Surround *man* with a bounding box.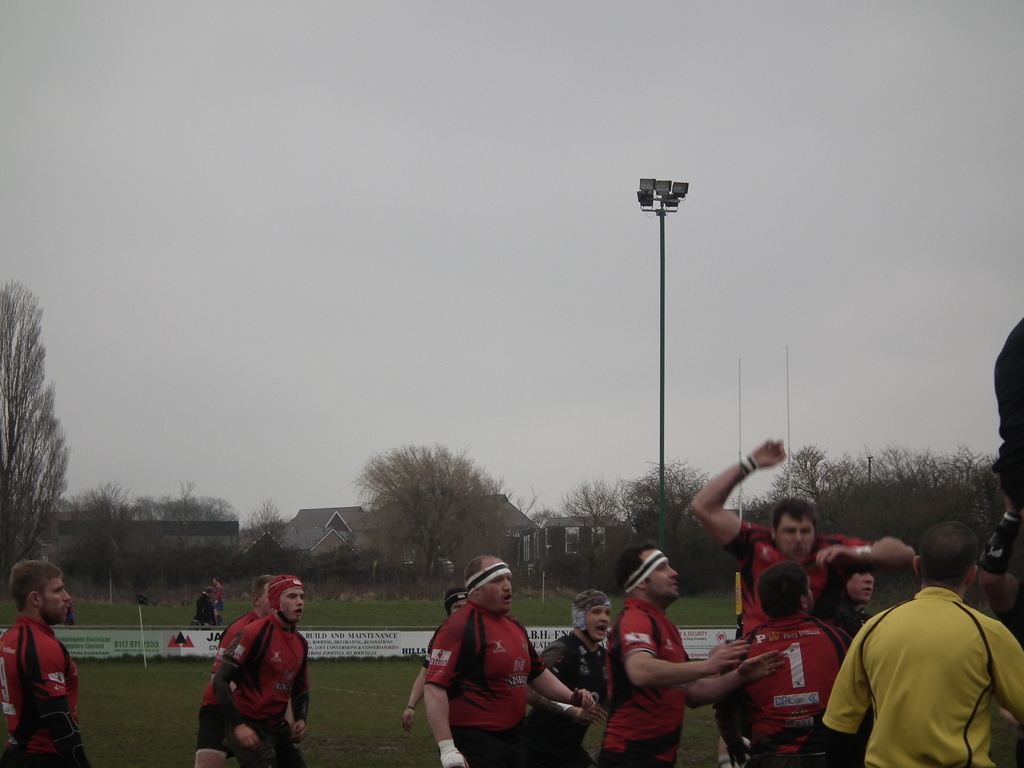
l=524, t=588, r=611, b=767.
